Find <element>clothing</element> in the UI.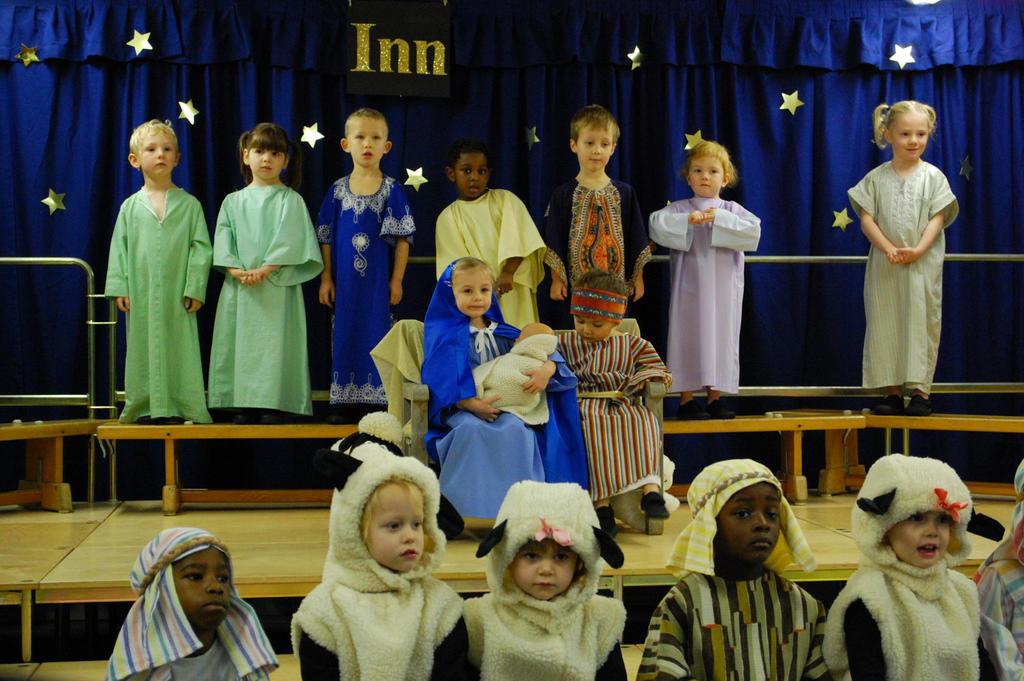
UI element at region(539, 173, 660, 291).
